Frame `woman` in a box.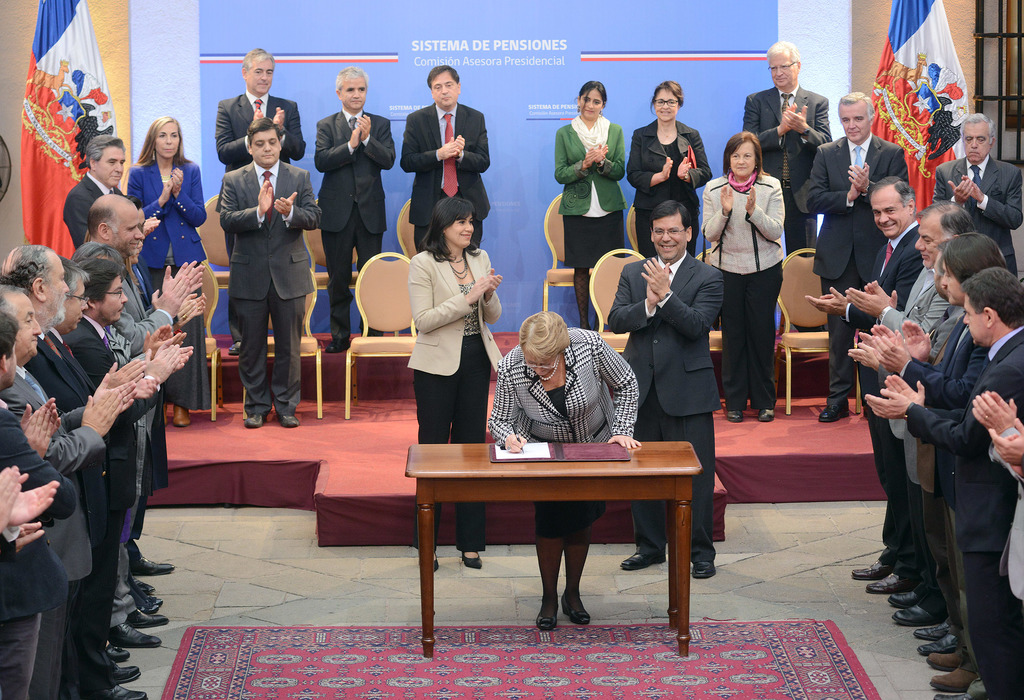
551 77 631 325.
